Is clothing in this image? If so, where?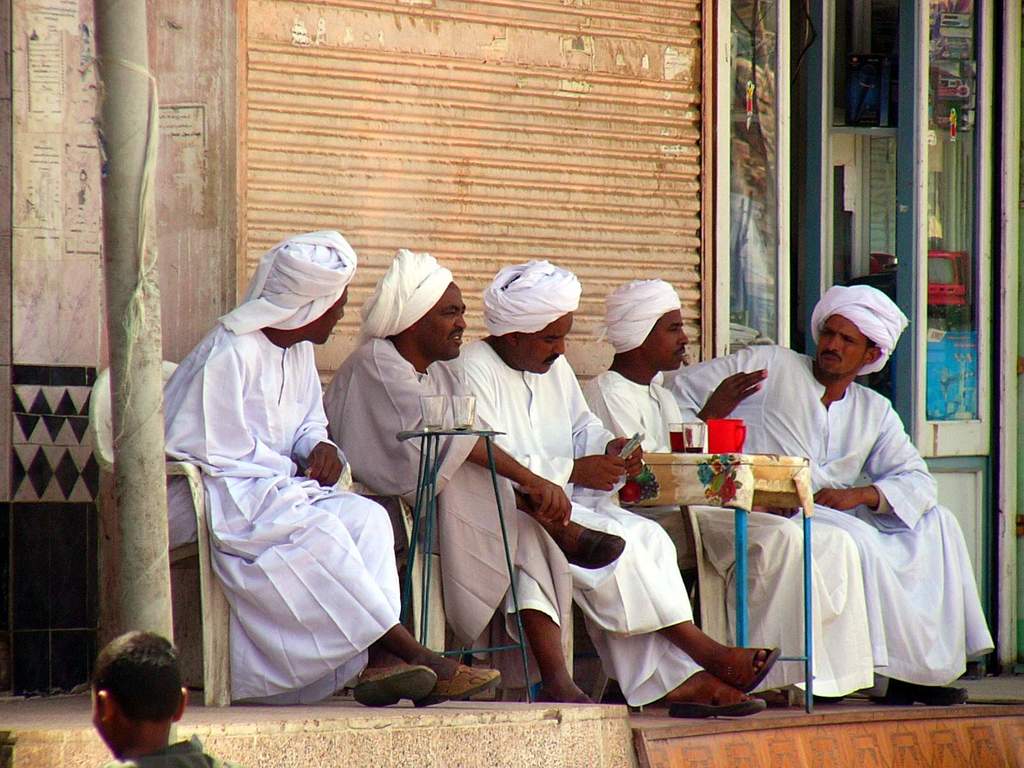
Yes, at Rect(161, 234, 420, 701).
